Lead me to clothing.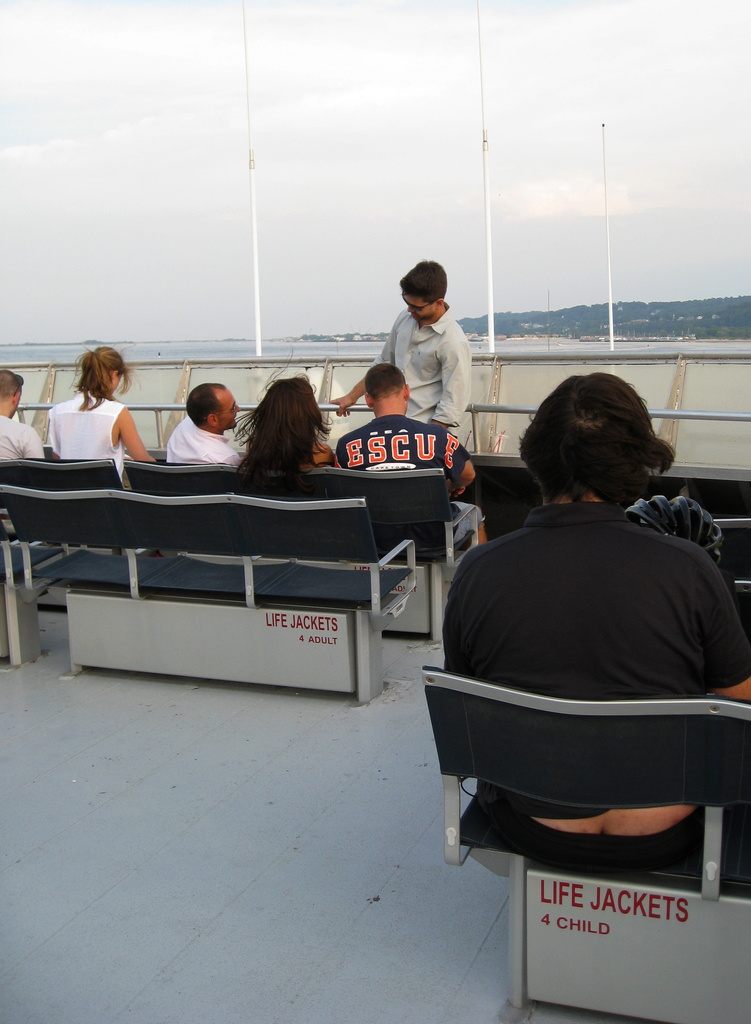
Lead to Rect(164, 417, 242, 461).
